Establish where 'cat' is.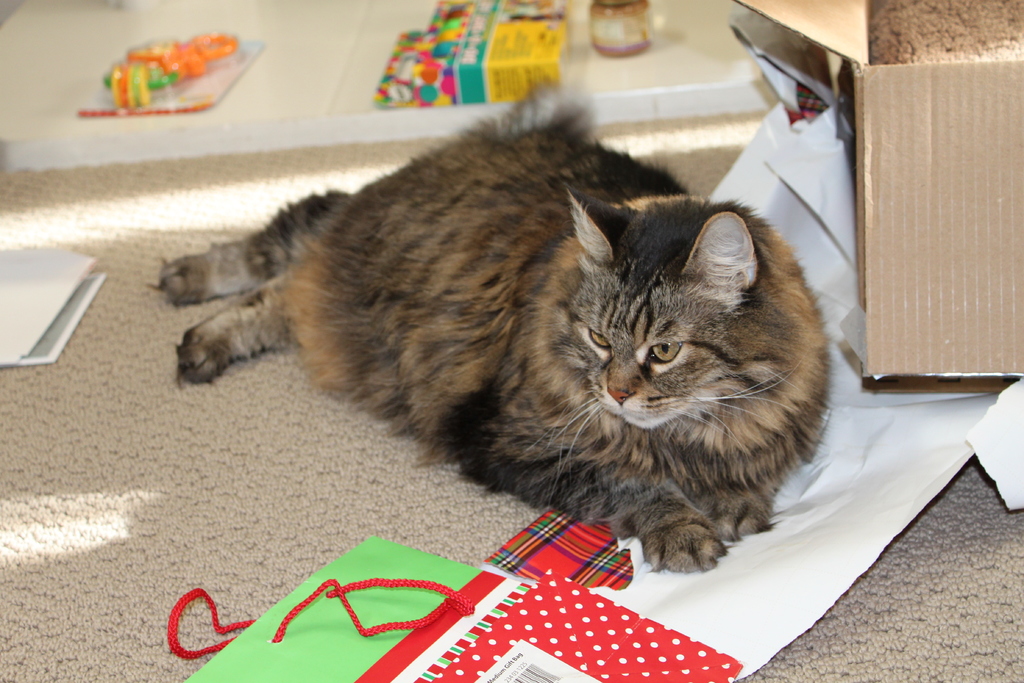
Established at 166:92:833:573.
